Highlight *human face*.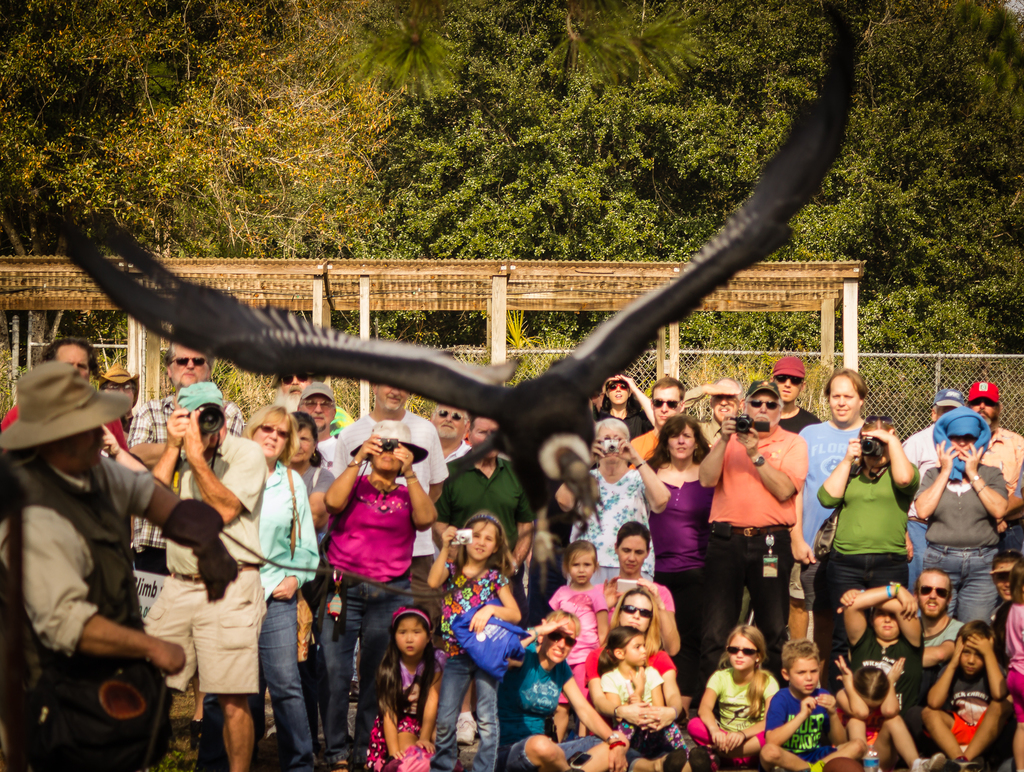
Highlighted region: [x1=618, y1=535, x2=645, y2=574].
